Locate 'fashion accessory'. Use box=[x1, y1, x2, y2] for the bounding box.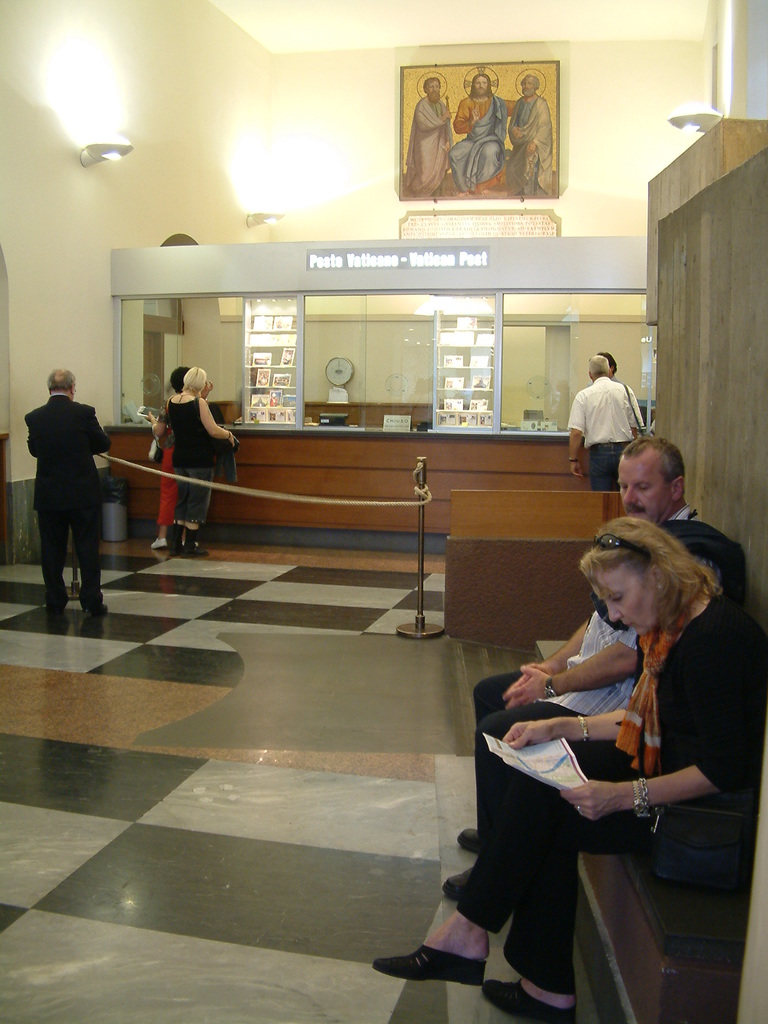
box=[44, 602, 68, 616].
